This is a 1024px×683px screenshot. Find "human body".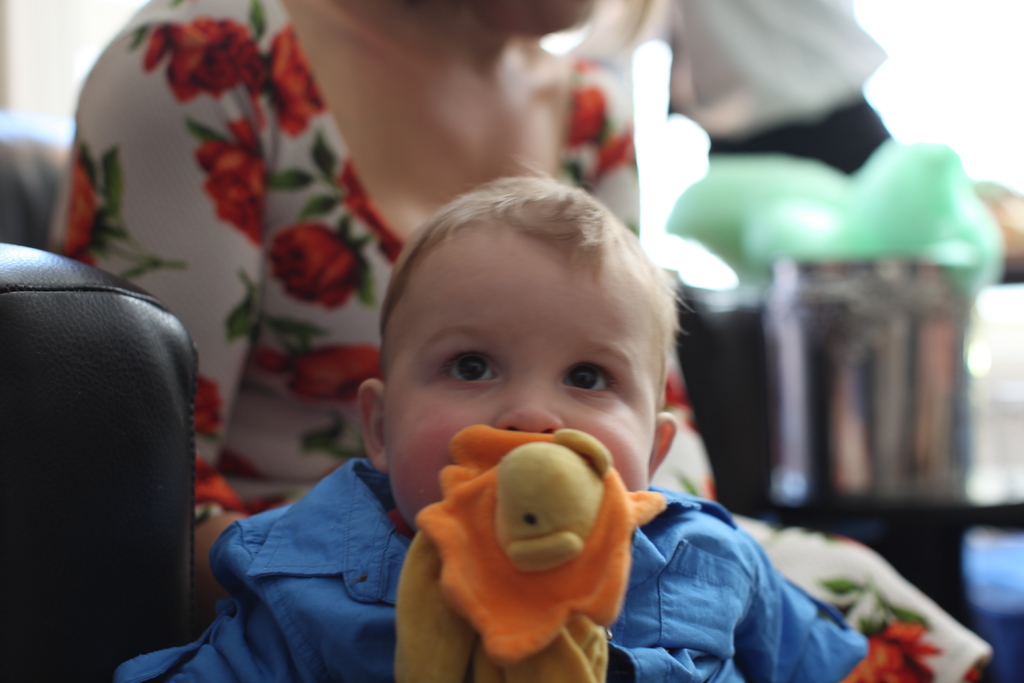
Bounding box: box(129, 169, 865, 682).
